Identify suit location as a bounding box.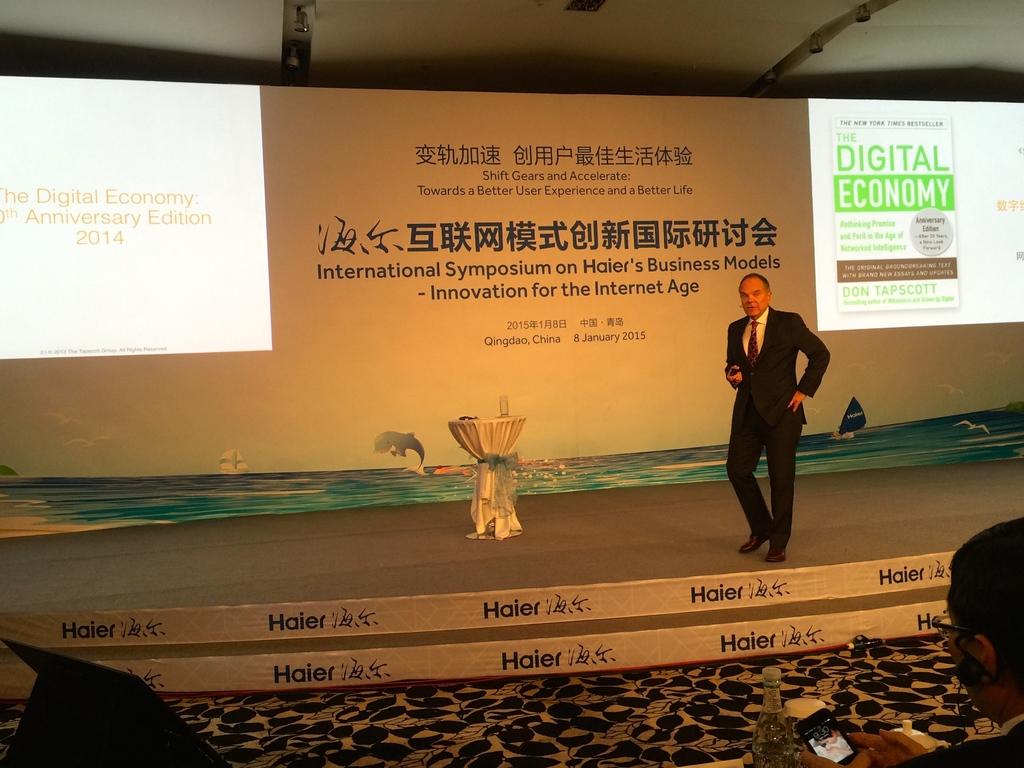
bbox(893, 710, 1023, 767).
